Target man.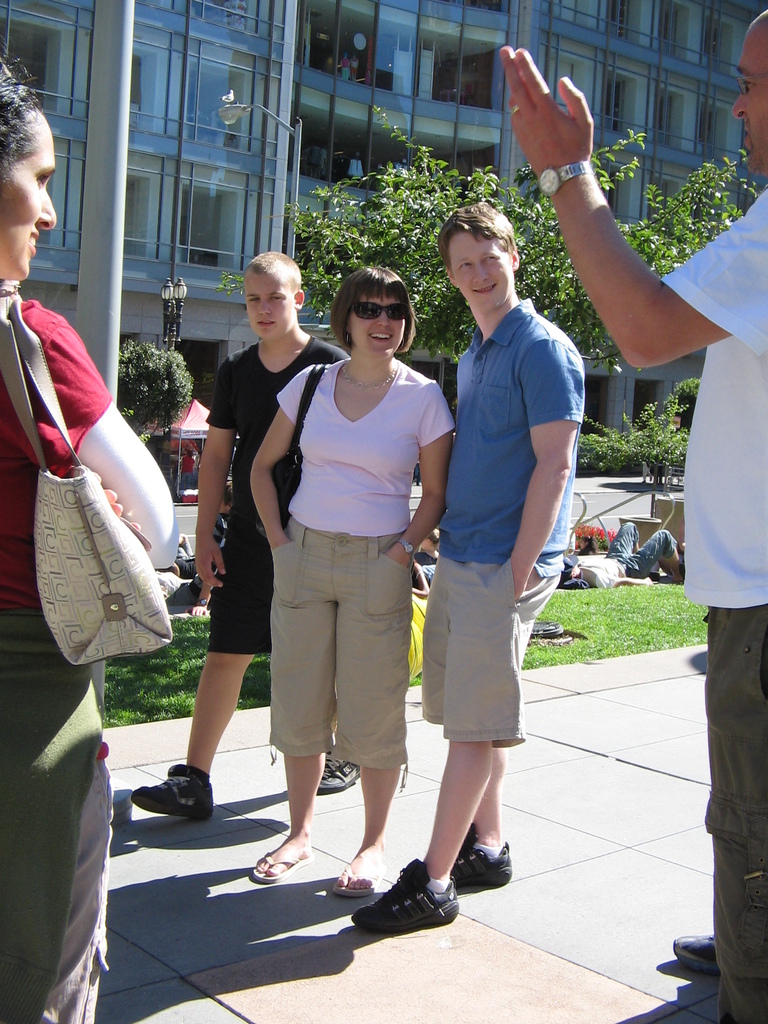
Target region: <region>415, 197, 589, 874</region>.
